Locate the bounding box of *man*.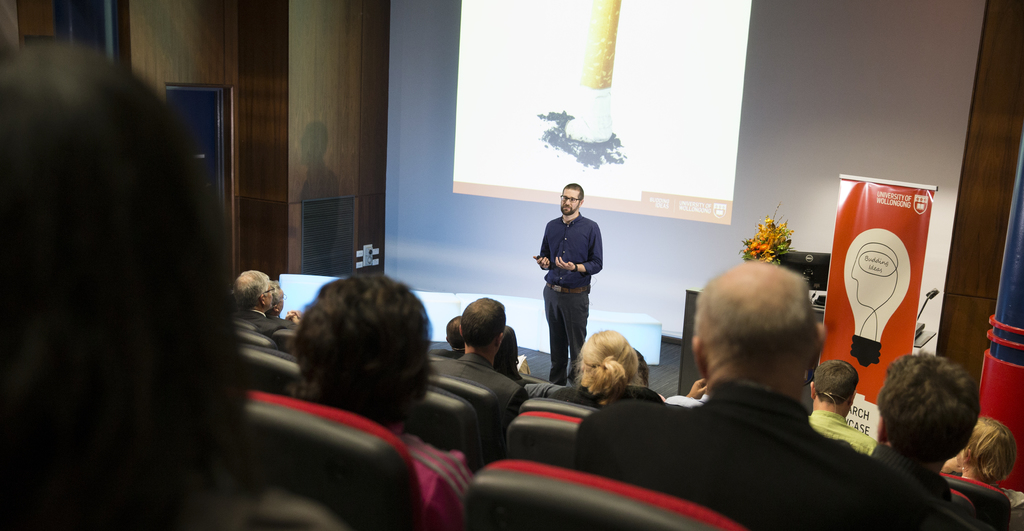
Bounding box: 596 264 915 516.
